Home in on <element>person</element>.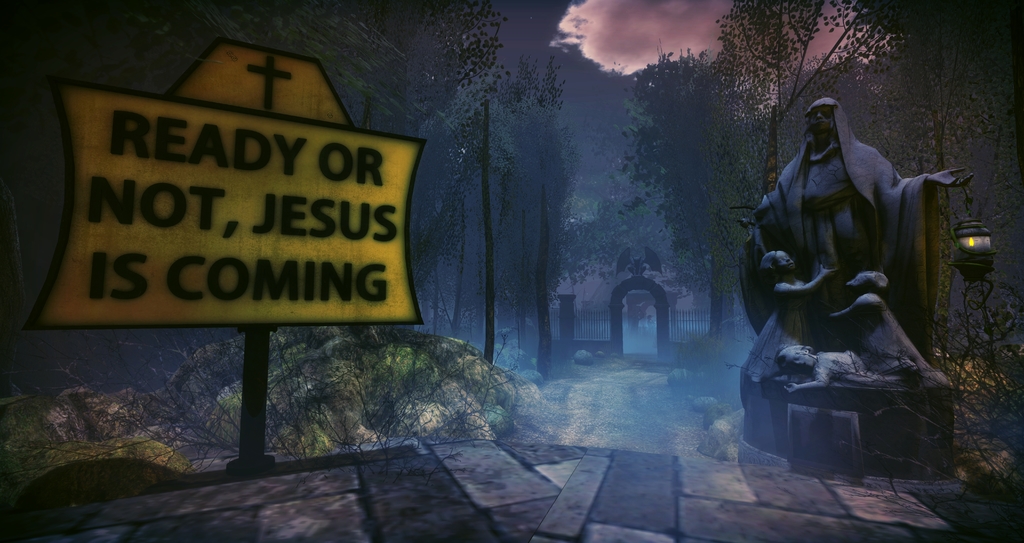
Homed in at {"x1": 771, "y1": 337, "x2": 904, "y2": 407}.
